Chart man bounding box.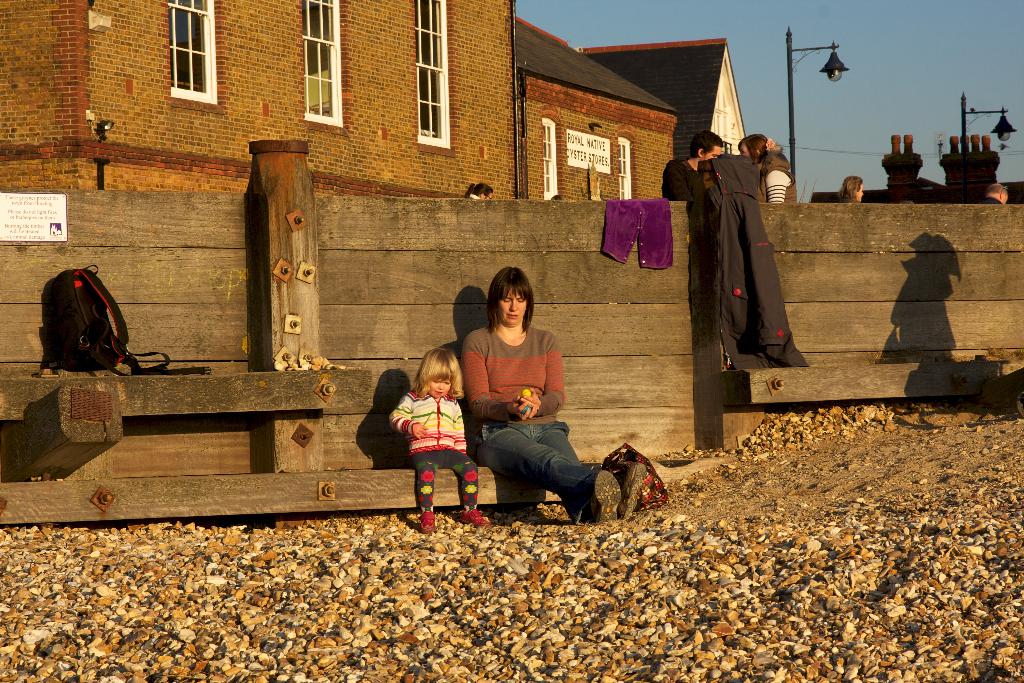
Charted: bbox(980, 182, 1010, 206).
